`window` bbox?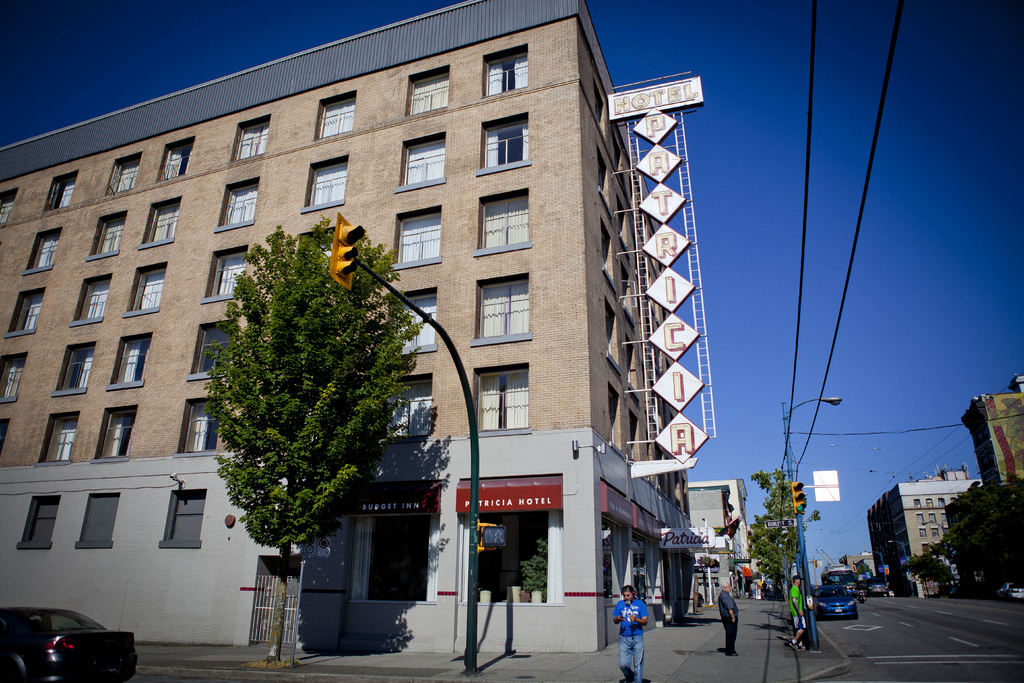
[42, 171, 79, 214]
